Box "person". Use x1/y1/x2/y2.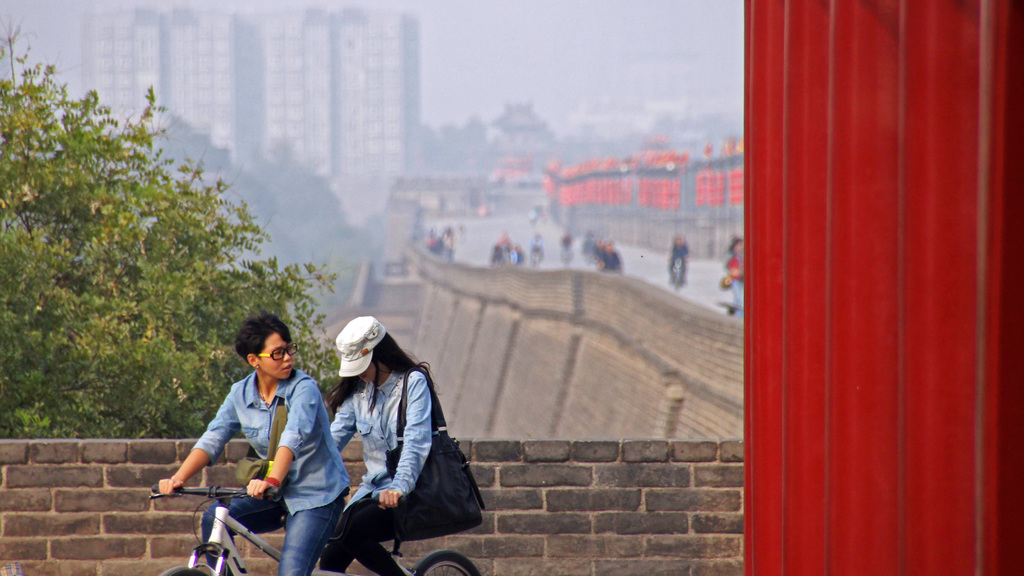
672/233/694/287.
